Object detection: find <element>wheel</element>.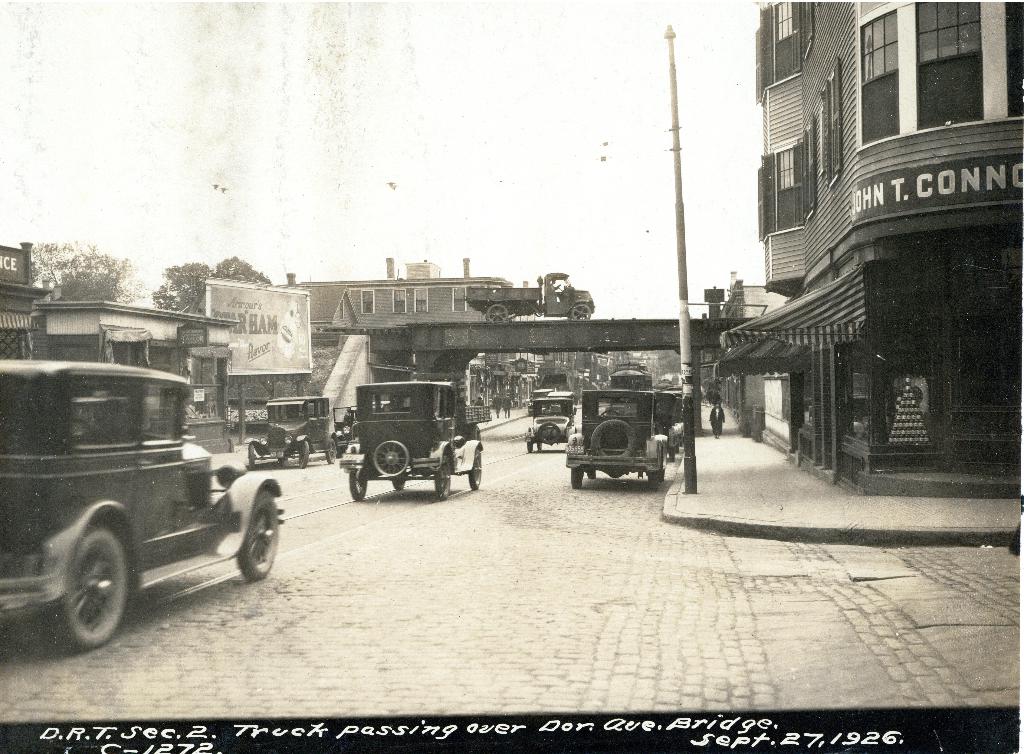
box=[593, 421, 636, 462].
